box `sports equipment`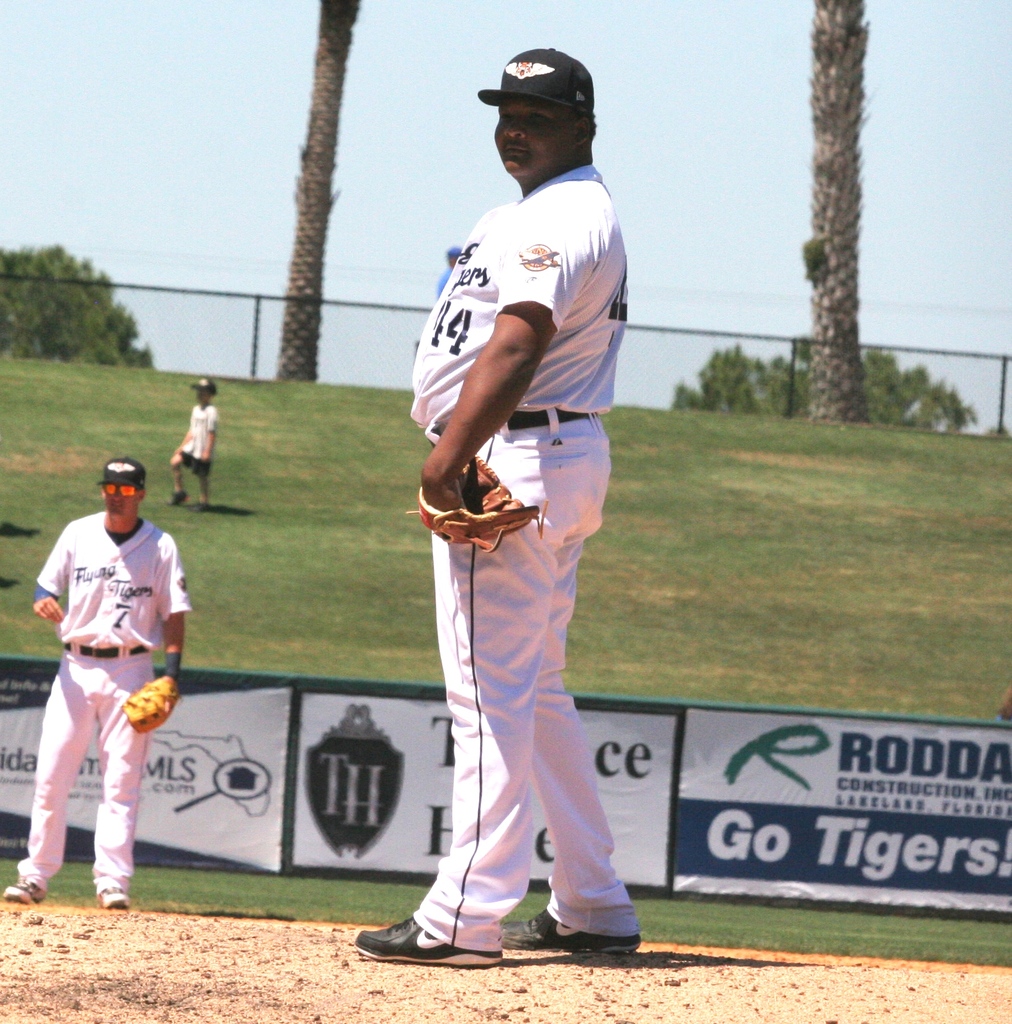
x1=414 y1=450 x2=544 y2=554
